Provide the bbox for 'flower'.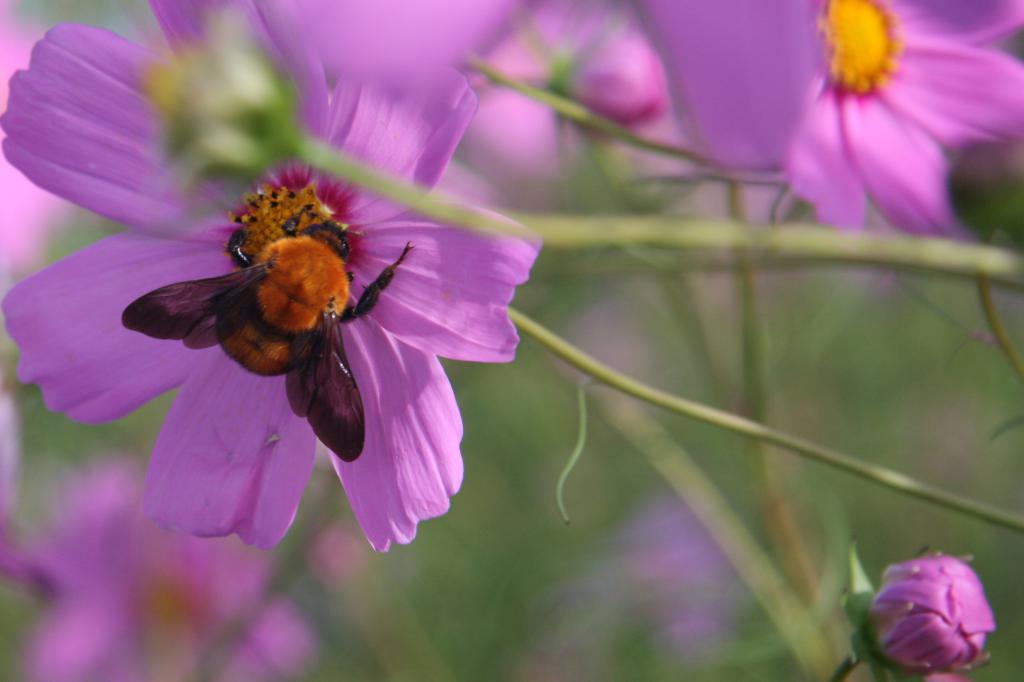
<box>1,446,330,681</box>.
